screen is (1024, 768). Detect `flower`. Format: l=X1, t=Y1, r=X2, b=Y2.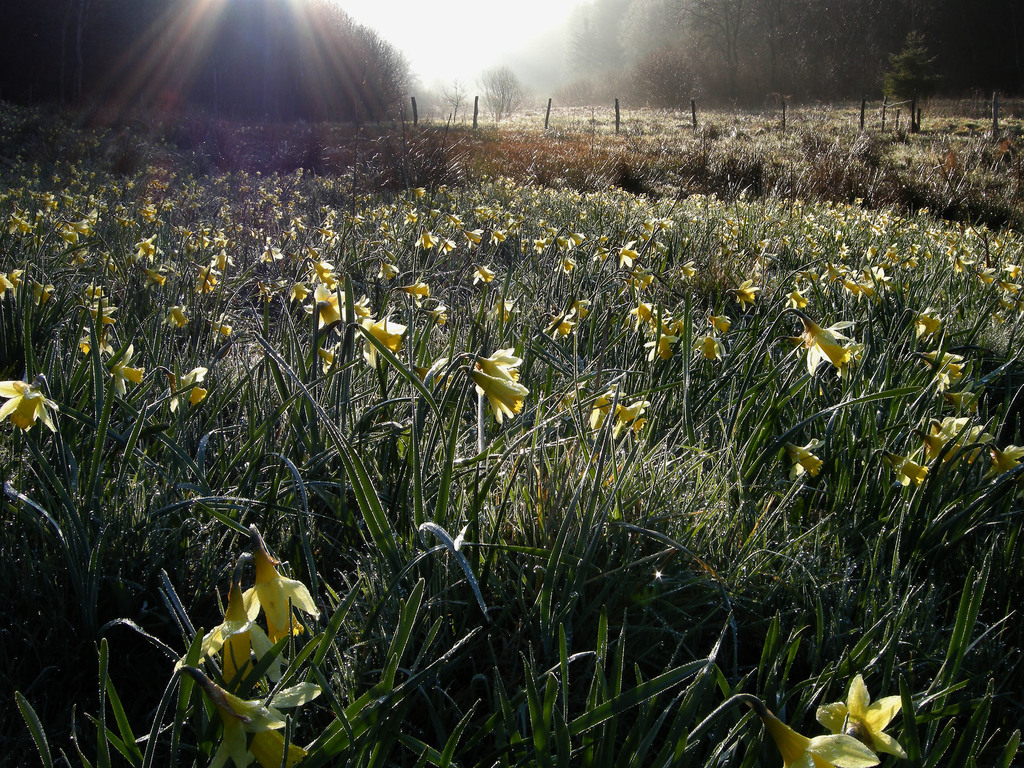
l=779, t=438, r=828, b=486.
